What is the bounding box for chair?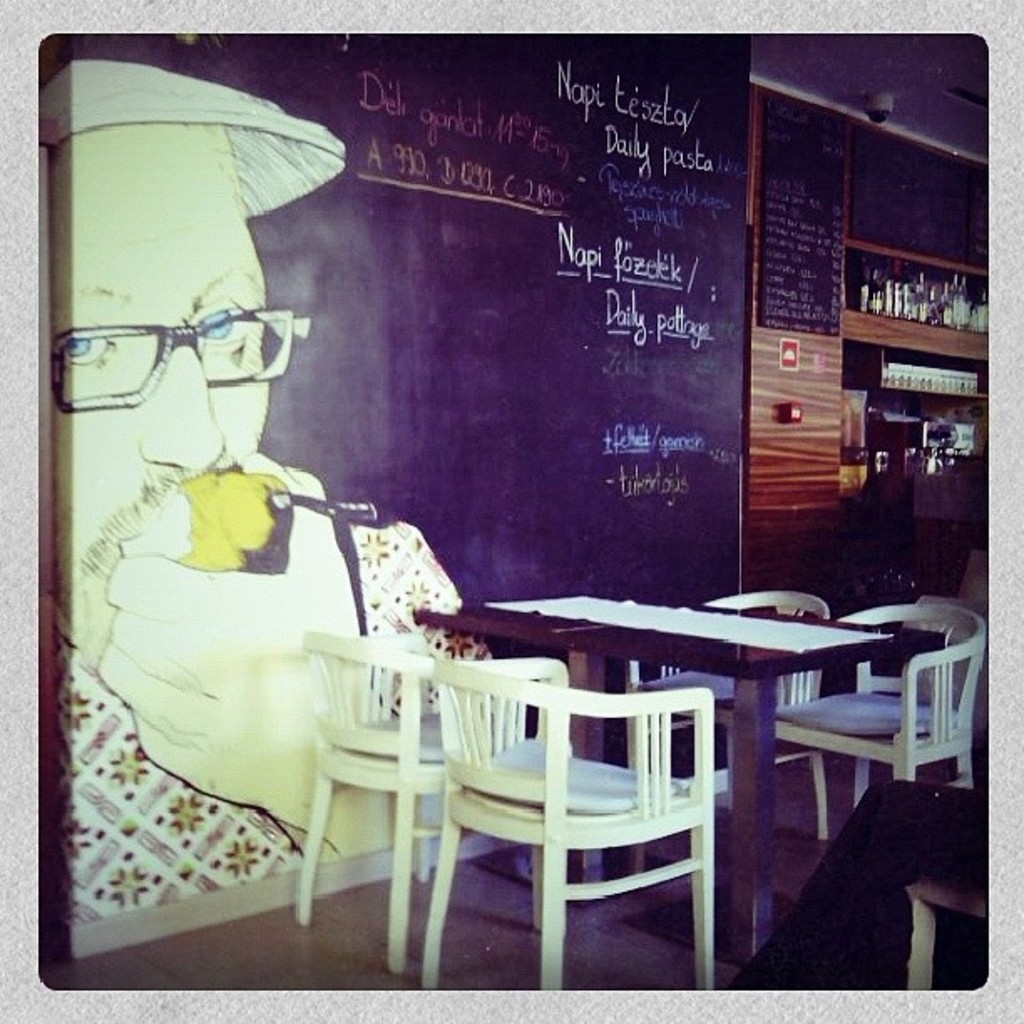
x1=877, y1=775, x2=992, y2=991.
